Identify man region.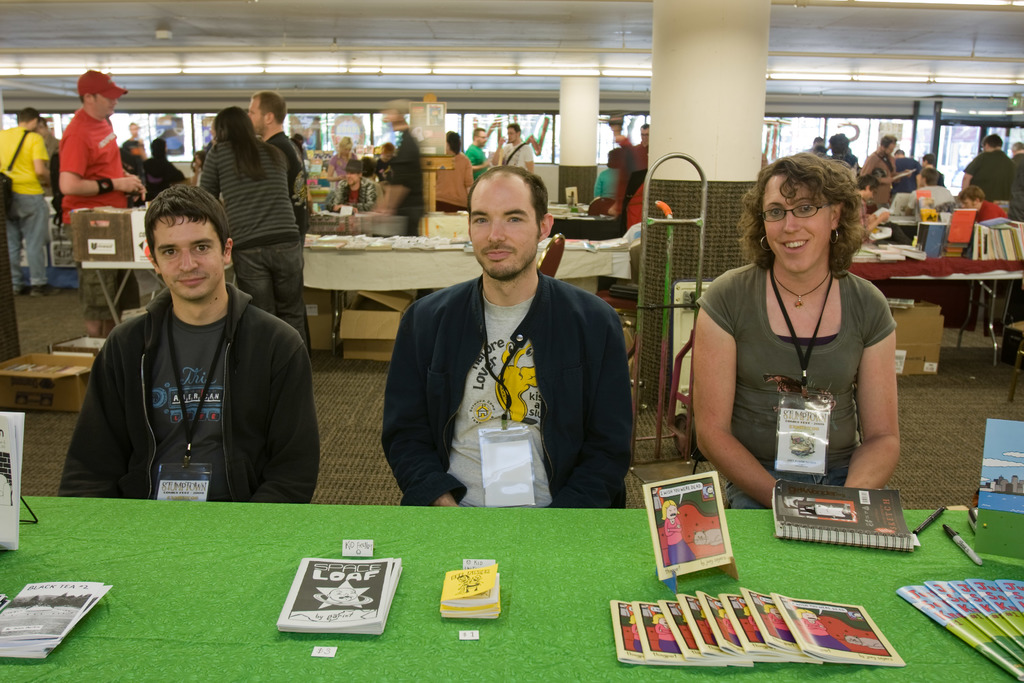
Region: bbox(863, 133, 902, 213).
